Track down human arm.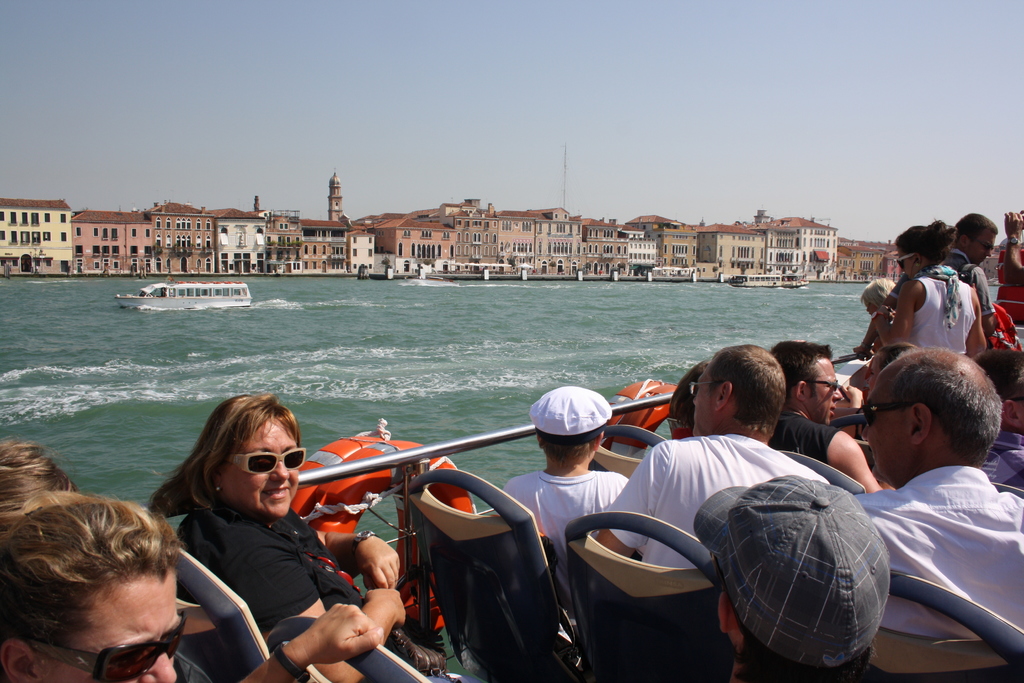
Tracked to BBox(963, 290, 989, 356).
